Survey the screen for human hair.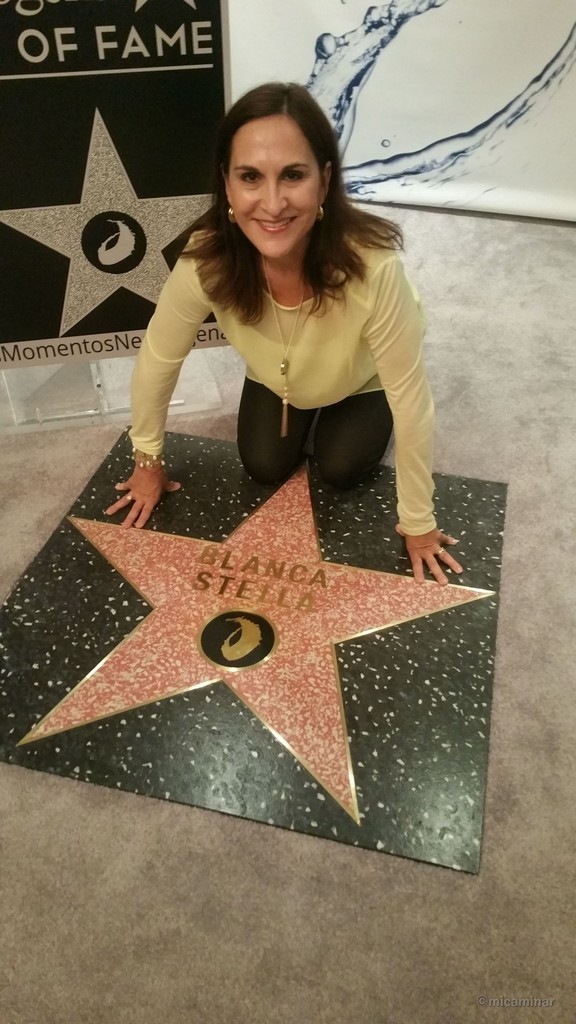
Survey found: (186, 73, 395, 359).
